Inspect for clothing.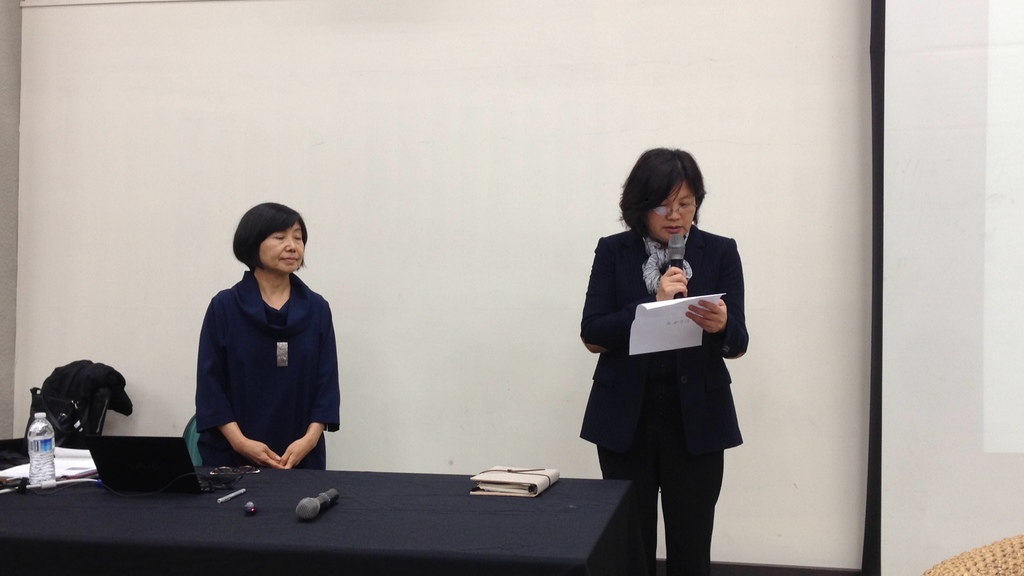
Inspection: [578,230,751,565].
